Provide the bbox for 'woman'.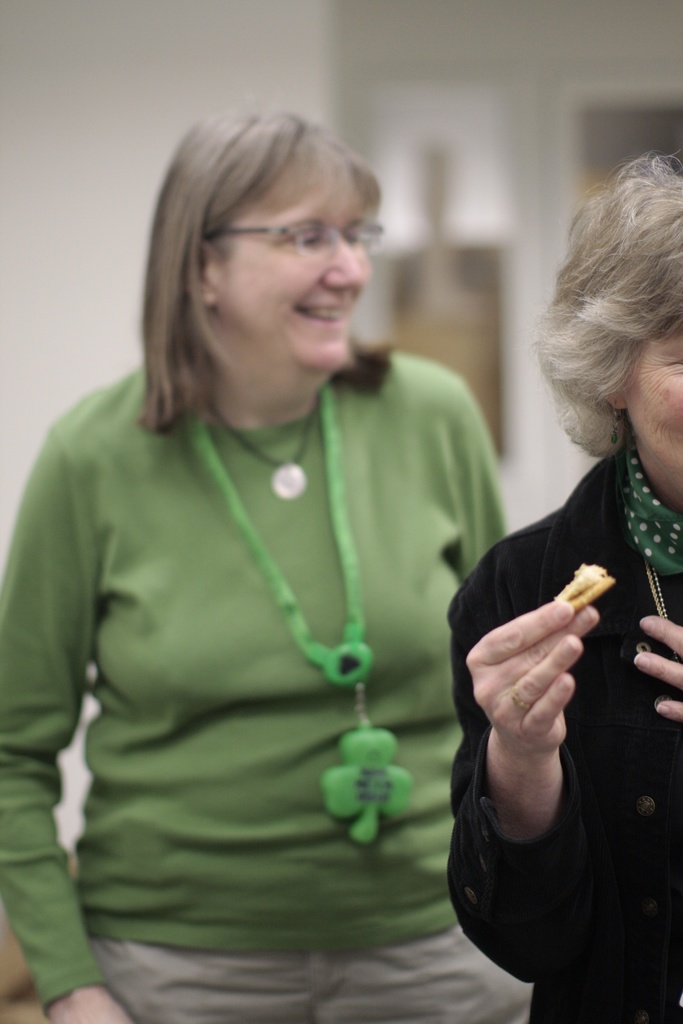
rect(437, 146, 682, 1023).
